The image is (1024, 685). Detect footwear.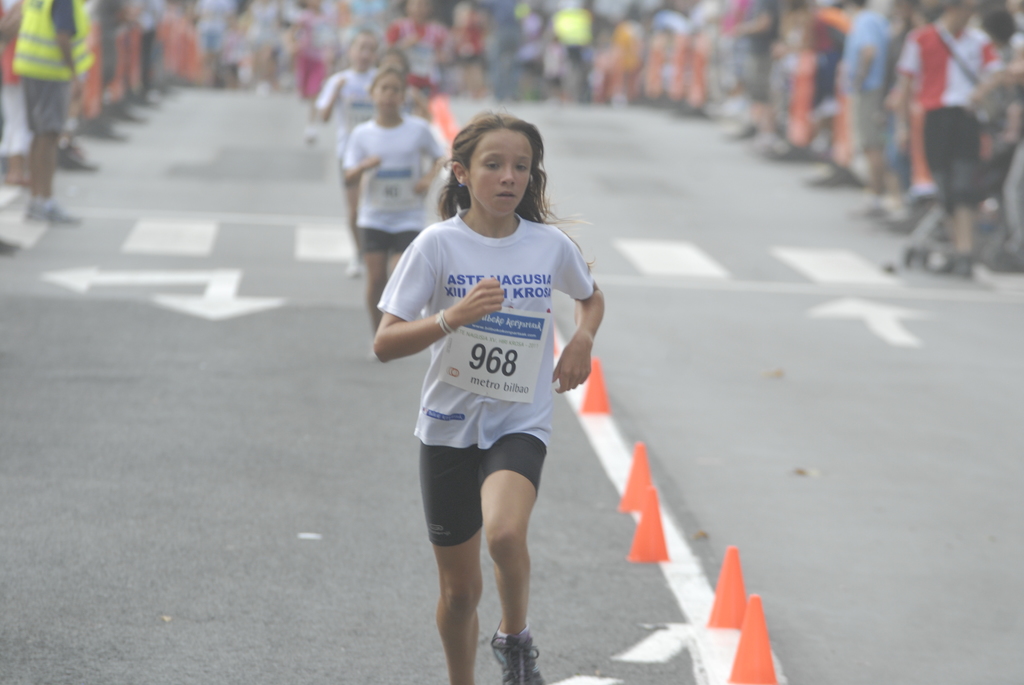
Detection: {"x1": 477, "y1": 599, "x2": 538, "y2": 677}.
